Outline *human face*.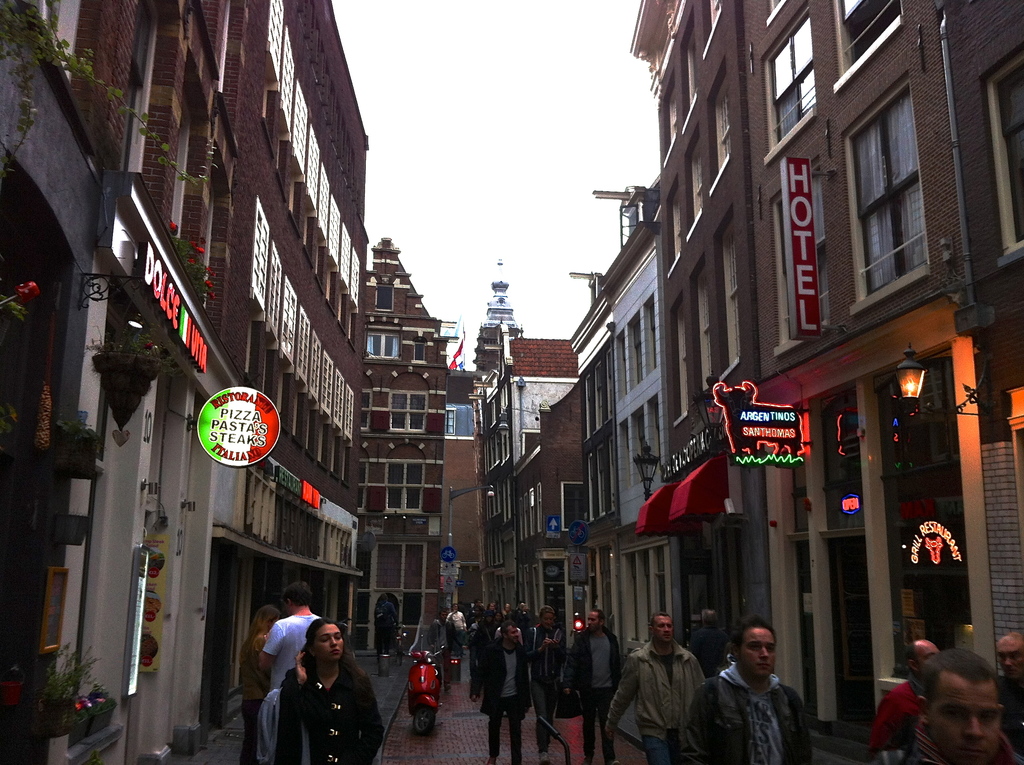
Outline: x1=993, y1=633, x2=1023, y2=683.
